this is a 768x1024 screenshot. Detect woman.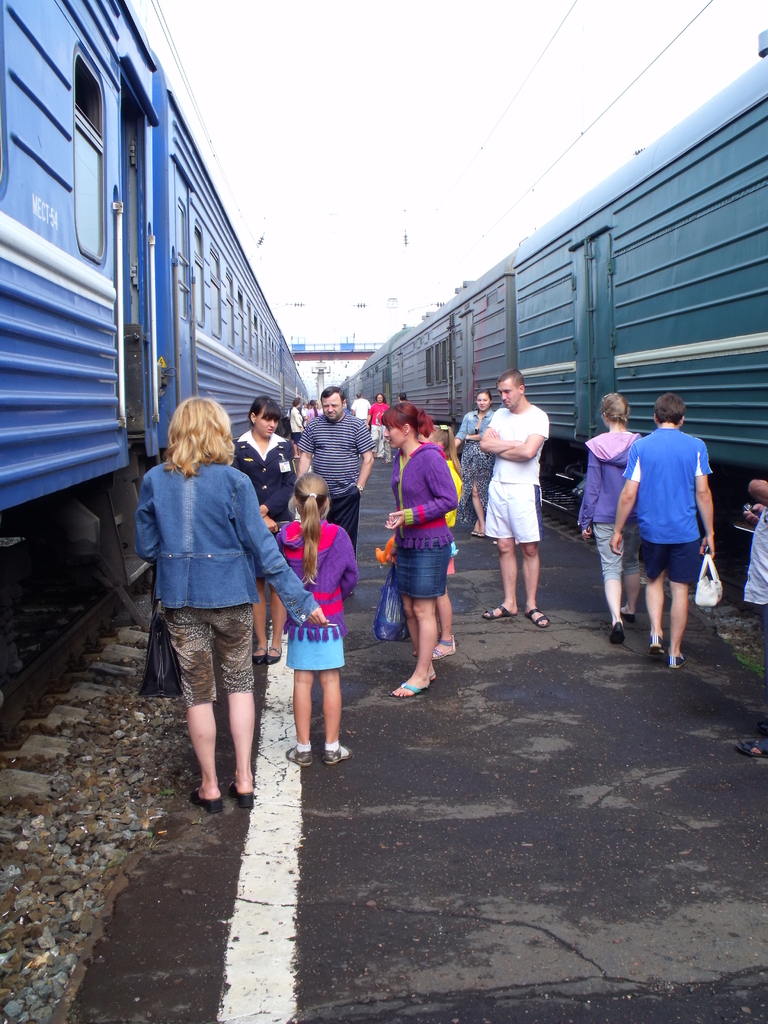
rect(366, 394, 394, 459).
